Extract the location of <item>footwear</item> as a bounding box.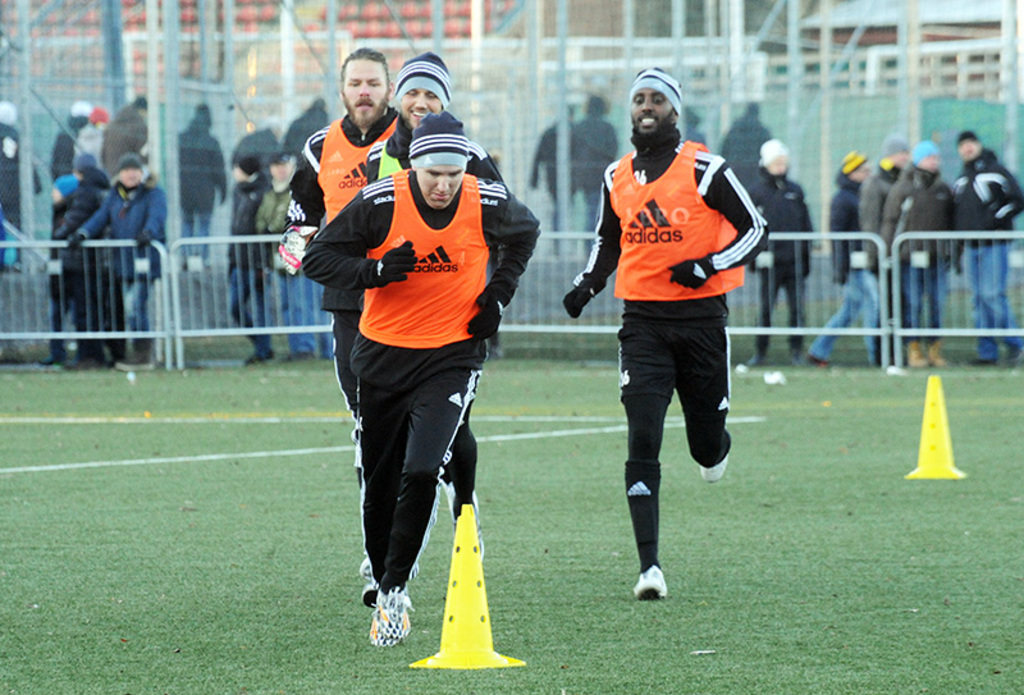
box(922, 330, 950, 369).
